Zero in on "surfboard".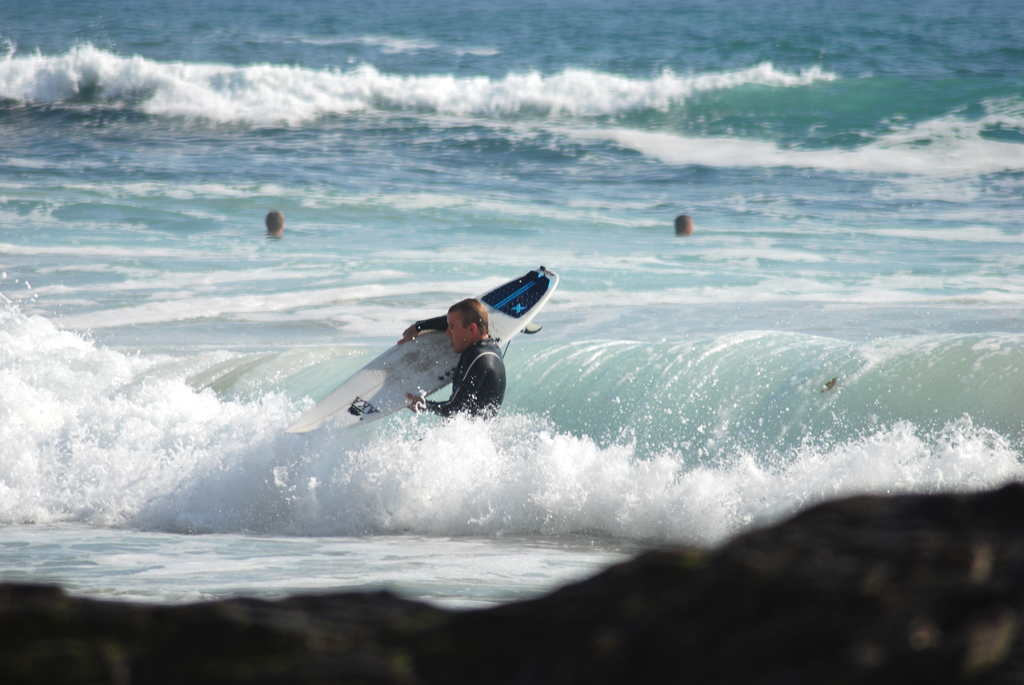
Zeroed in: BBox(280, 264, 559, 438).
